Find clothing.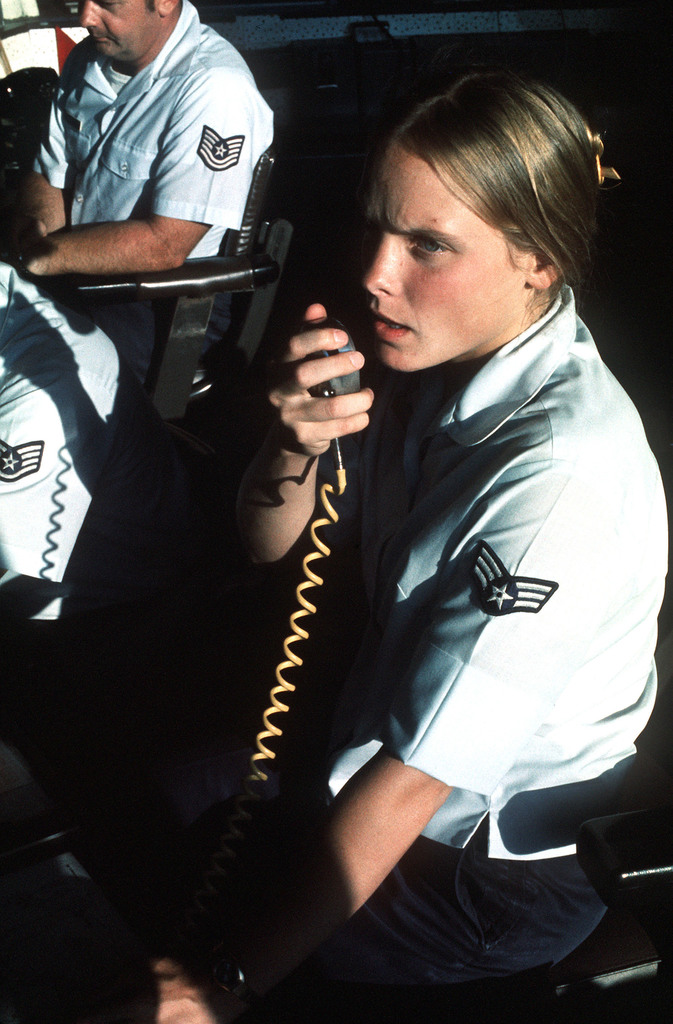
0, 267, 129, 626.
